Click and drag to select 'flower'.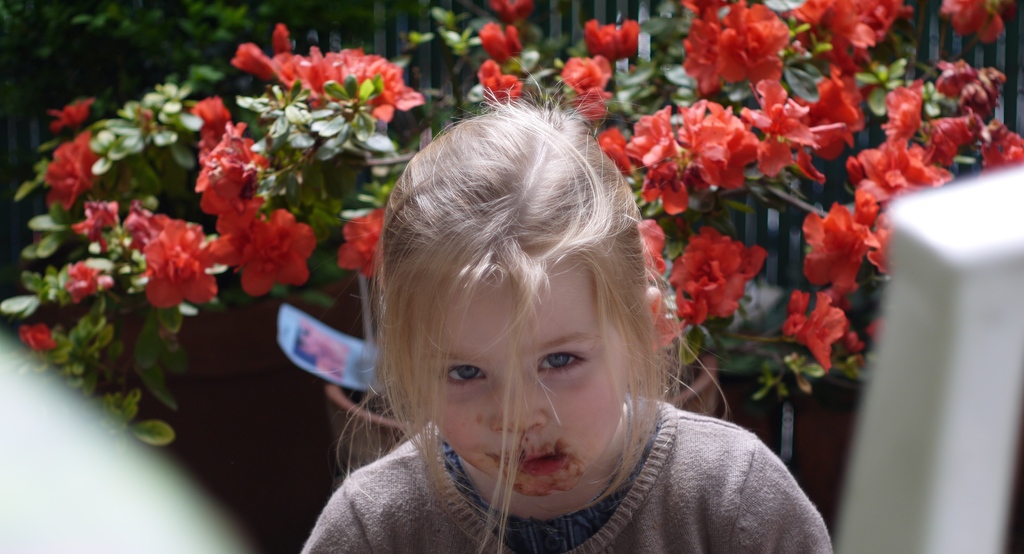
Selection: x1=673, y1=222, x2=768, y2=330.
